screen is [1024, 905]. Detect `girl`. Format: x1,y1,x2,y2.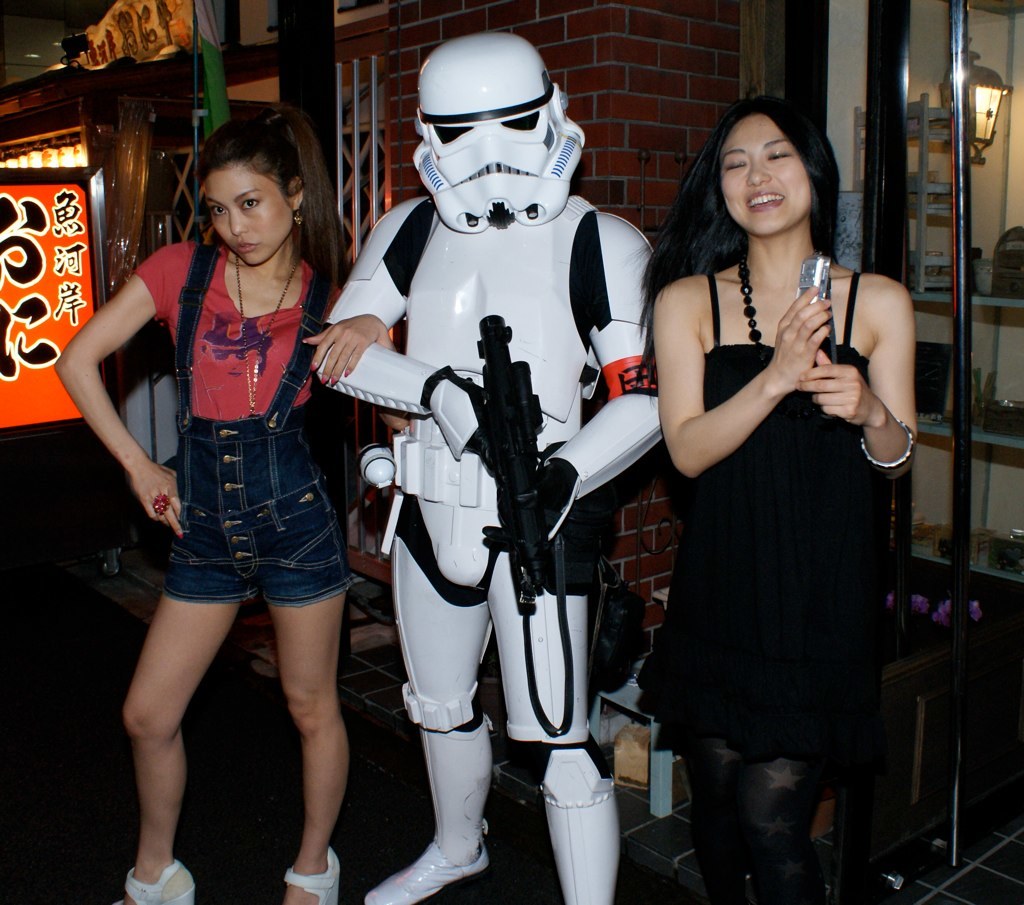
632,92,922,904.
